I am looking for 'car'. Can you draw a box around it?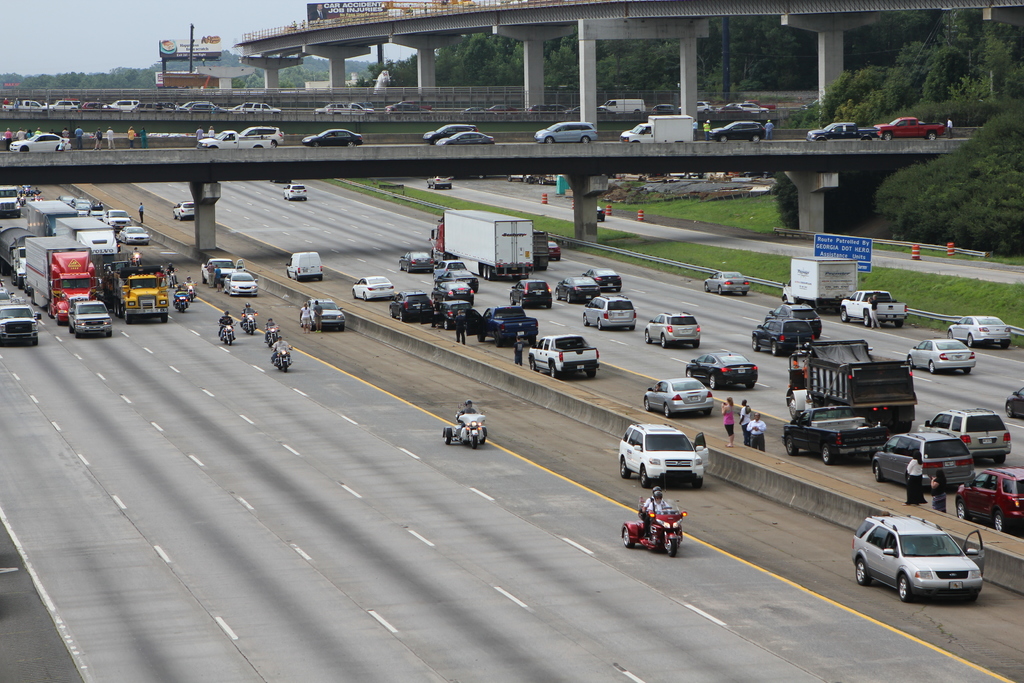
Sure, the bounding box is (558, 277, 598, 301).
